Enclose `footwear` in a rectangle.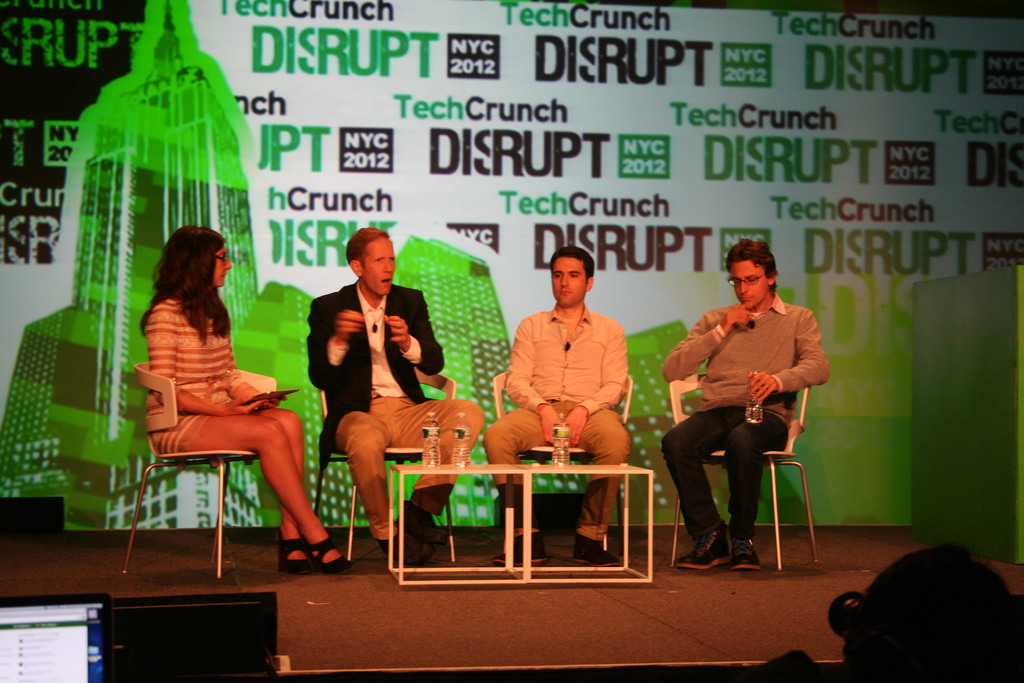
BBox(278, 528, 323, 574).
